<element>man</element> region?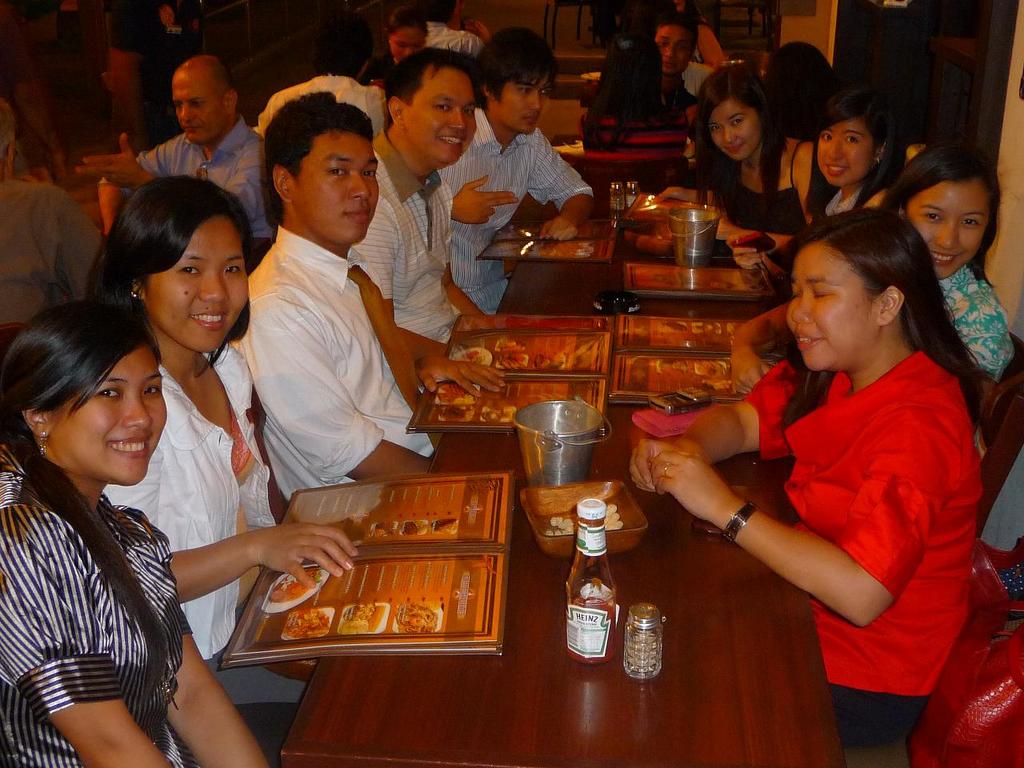
(214, 89, 439, 546)
